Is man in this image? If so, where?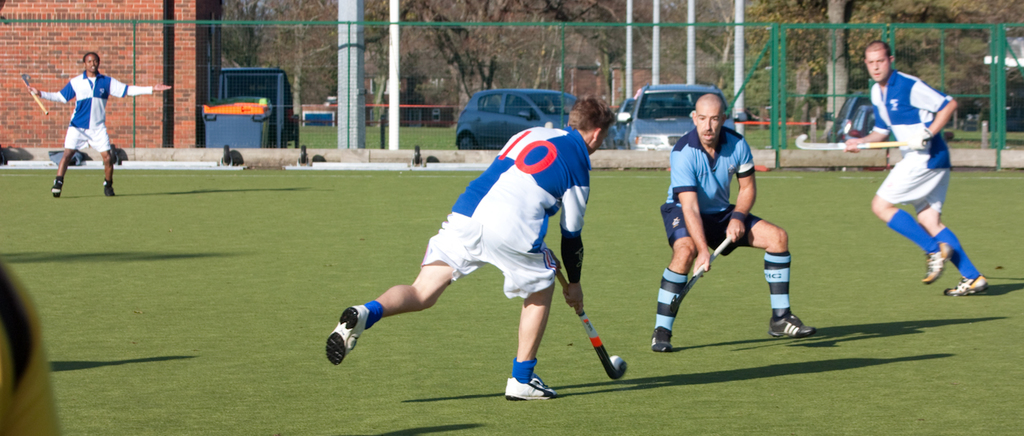
Yes, at region(650, 97, 805, 346).
